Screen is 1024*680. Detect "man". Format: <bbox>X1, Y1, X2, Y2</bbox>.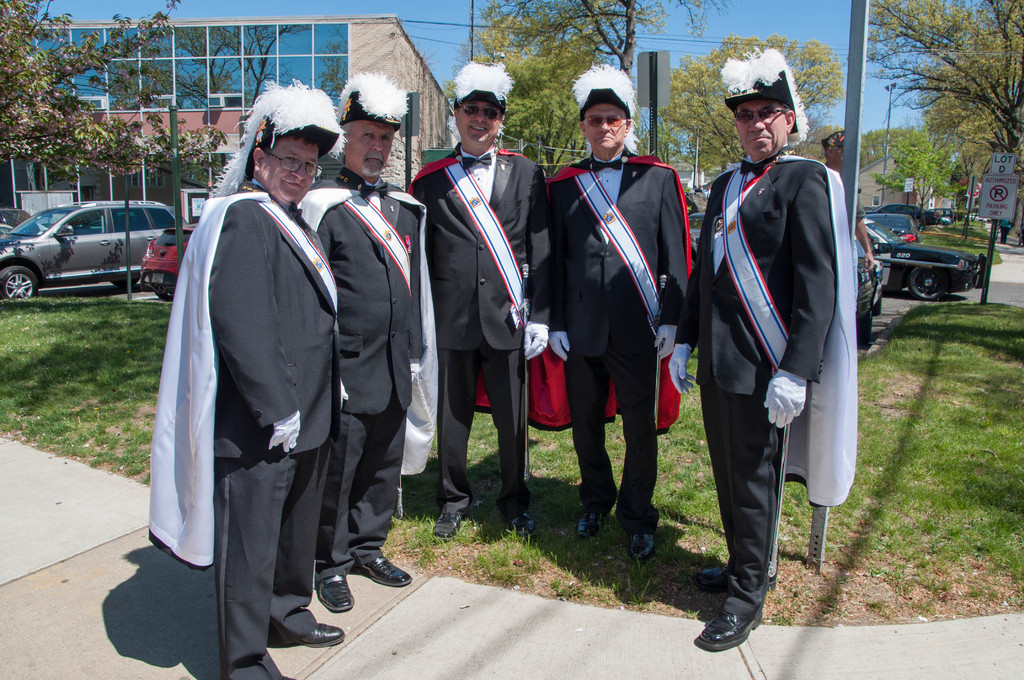
<bbox>557, 54, 692, 570</bbox>.
